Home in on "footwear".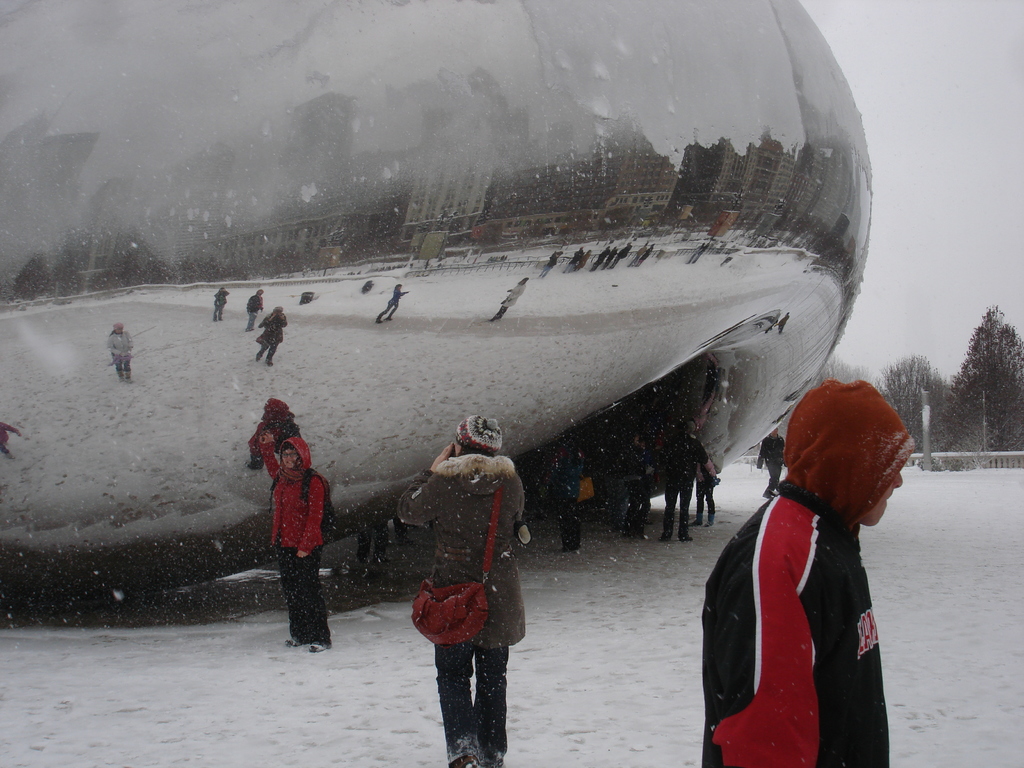
Homed in at <box>456,755,480,767</box>.
